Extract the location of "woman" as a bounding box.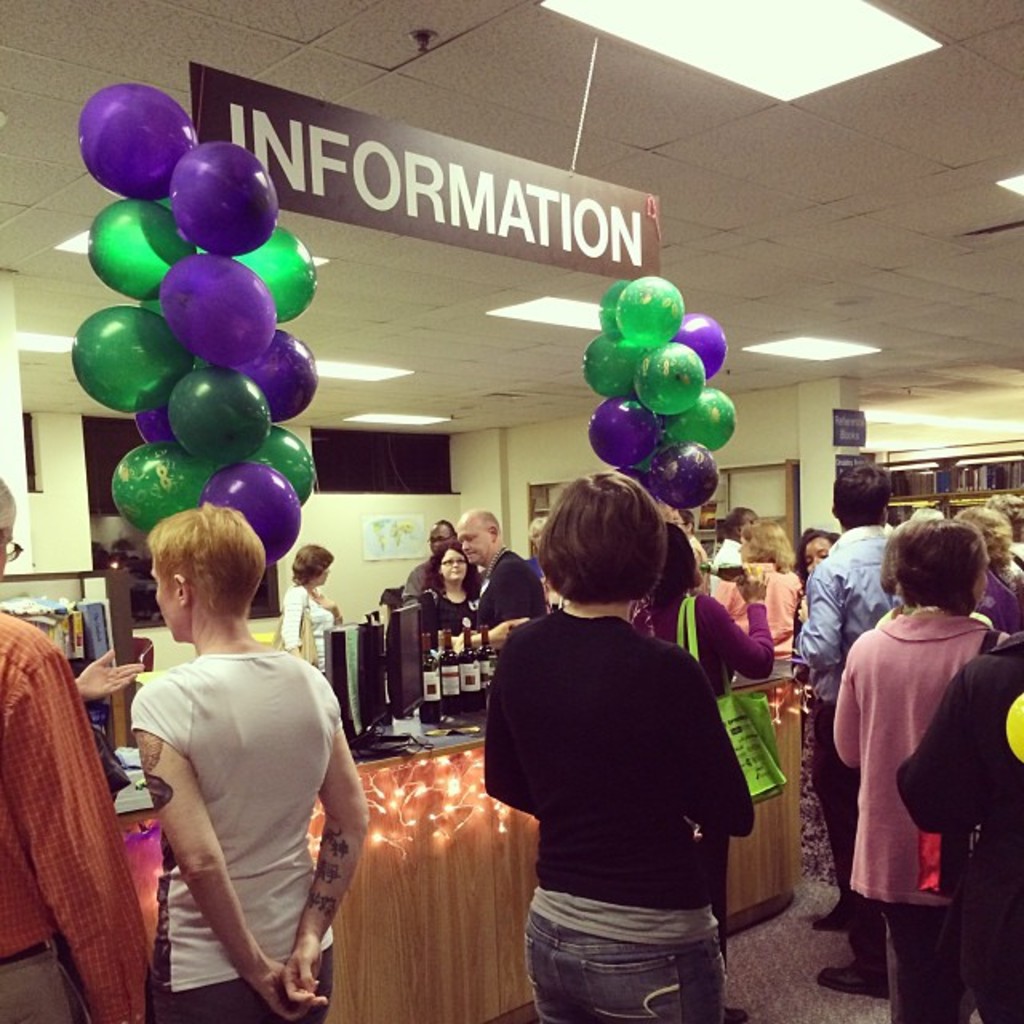
locate(418, 541, 483, 645).
